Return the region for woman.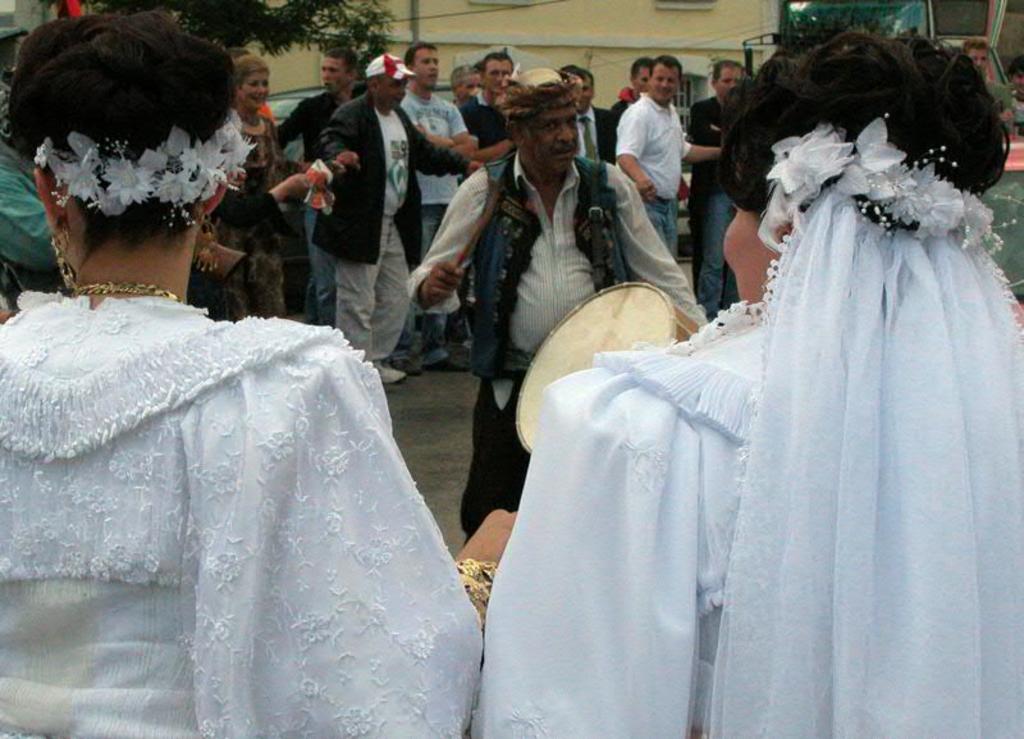
[202, 53, 352, 311].
